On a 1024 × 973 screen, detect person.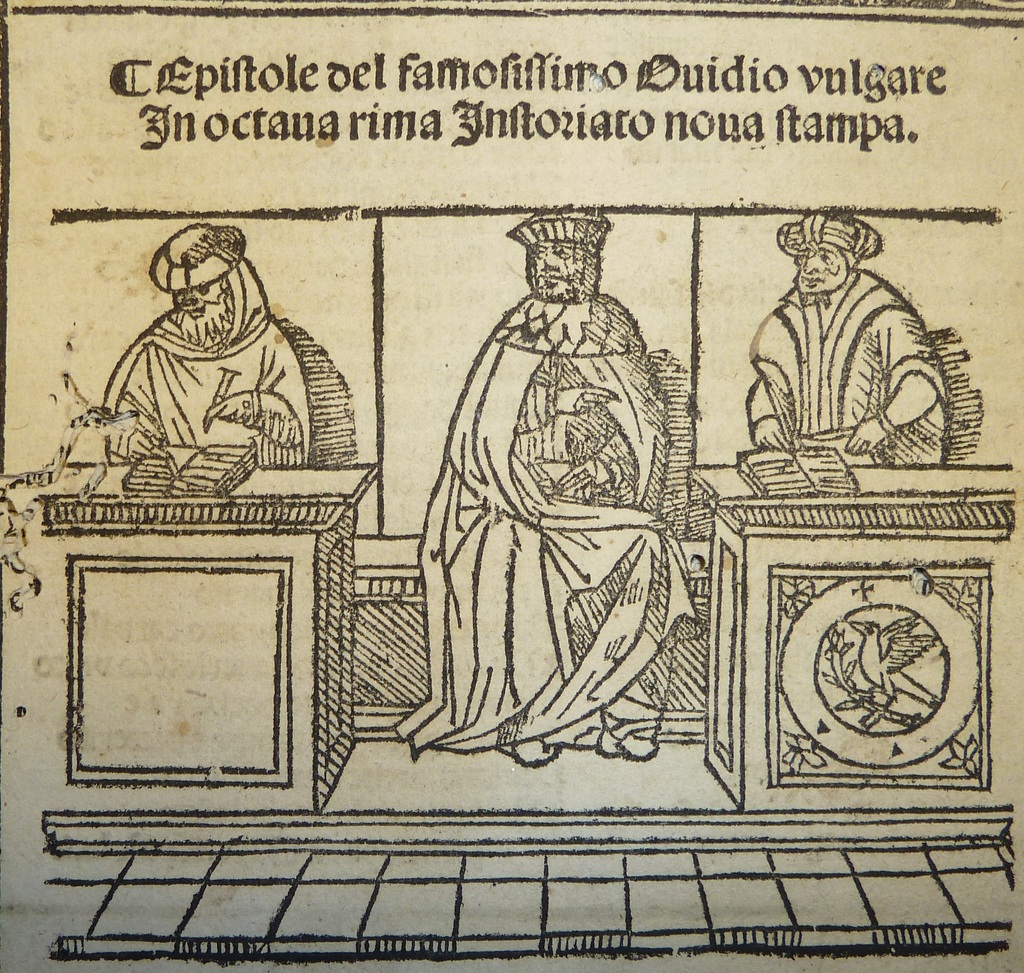
left=748, top=202, right=963, bottom=471.
